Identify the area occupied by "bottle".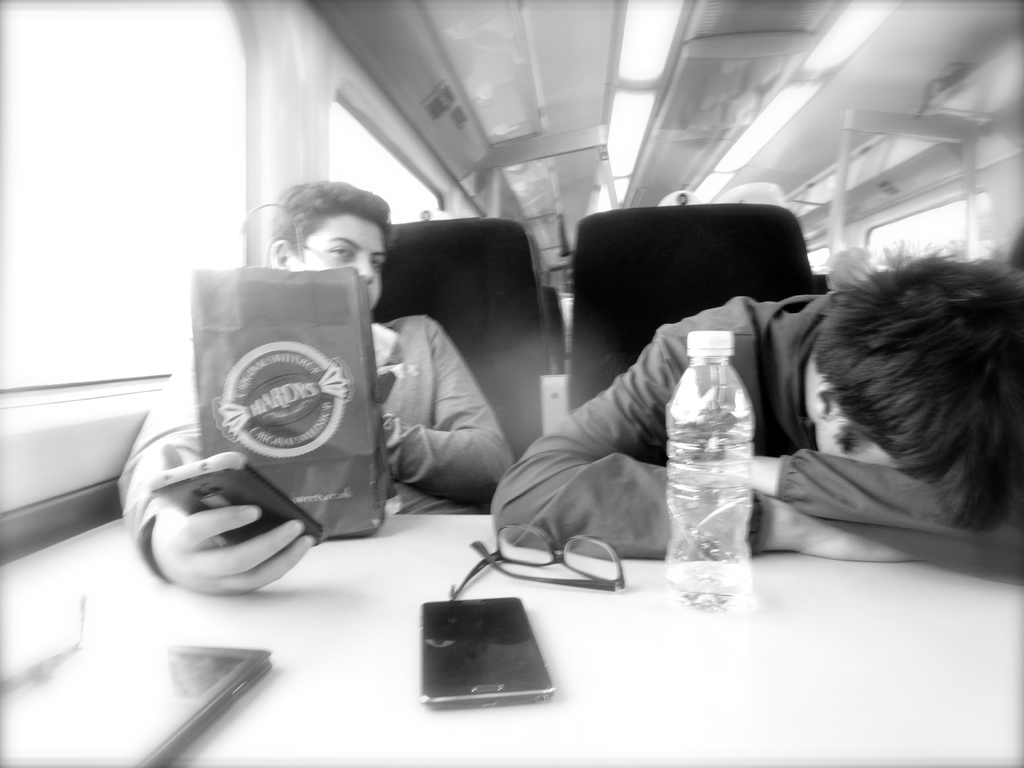
Area: <region>661, 327, 758, 607</region>.
